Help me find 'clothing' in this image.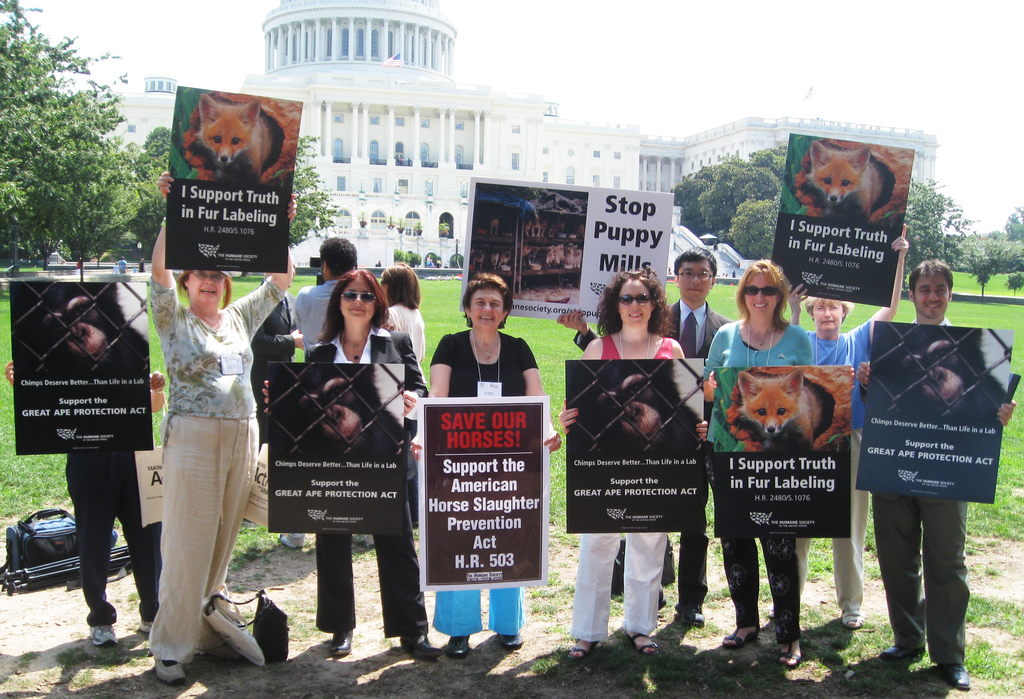
Found it: 148, 276, 287, 415.
